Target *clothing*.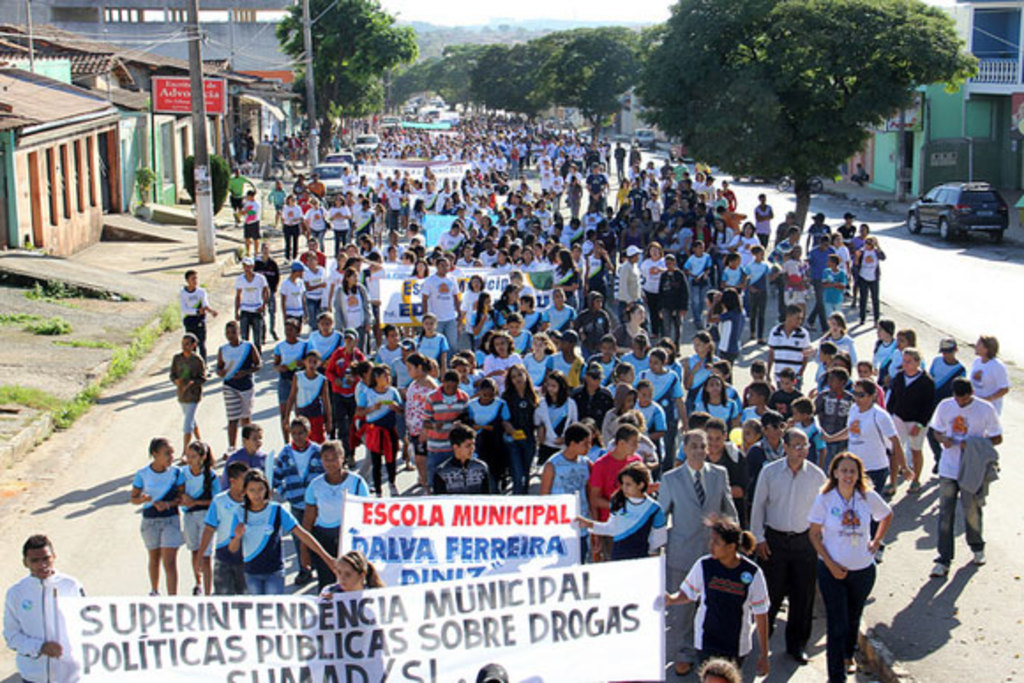
Target region: [217, 344, 260, 415].
